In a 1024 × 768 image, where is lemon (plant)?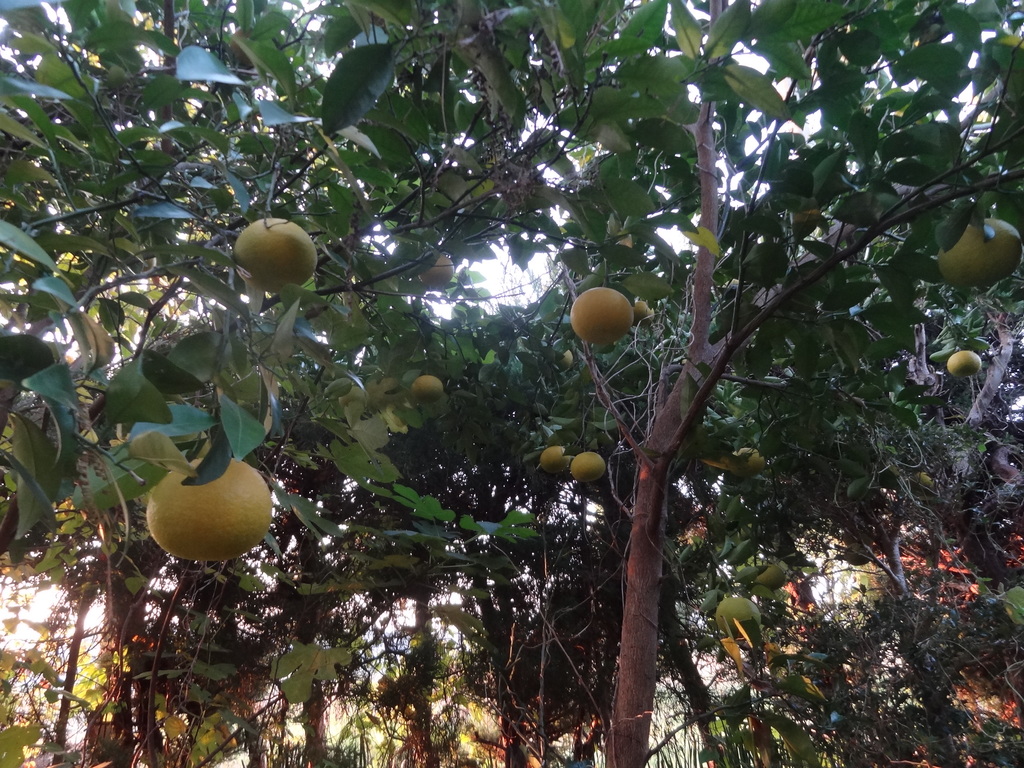
565/284/632/348.
